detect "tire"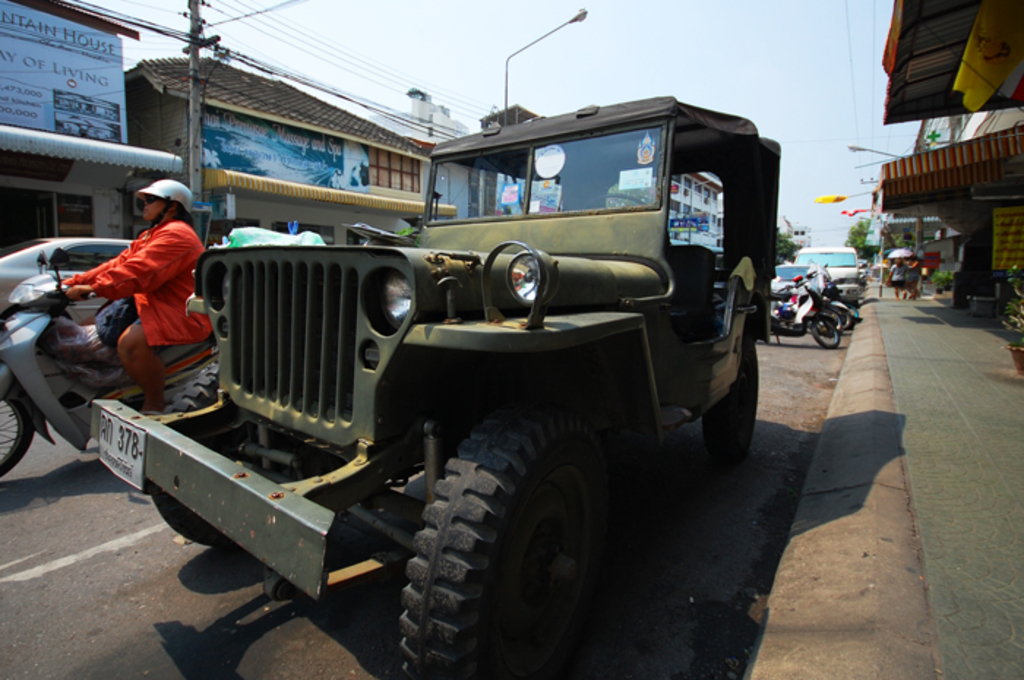
detection(851, 297, 859, 304)
